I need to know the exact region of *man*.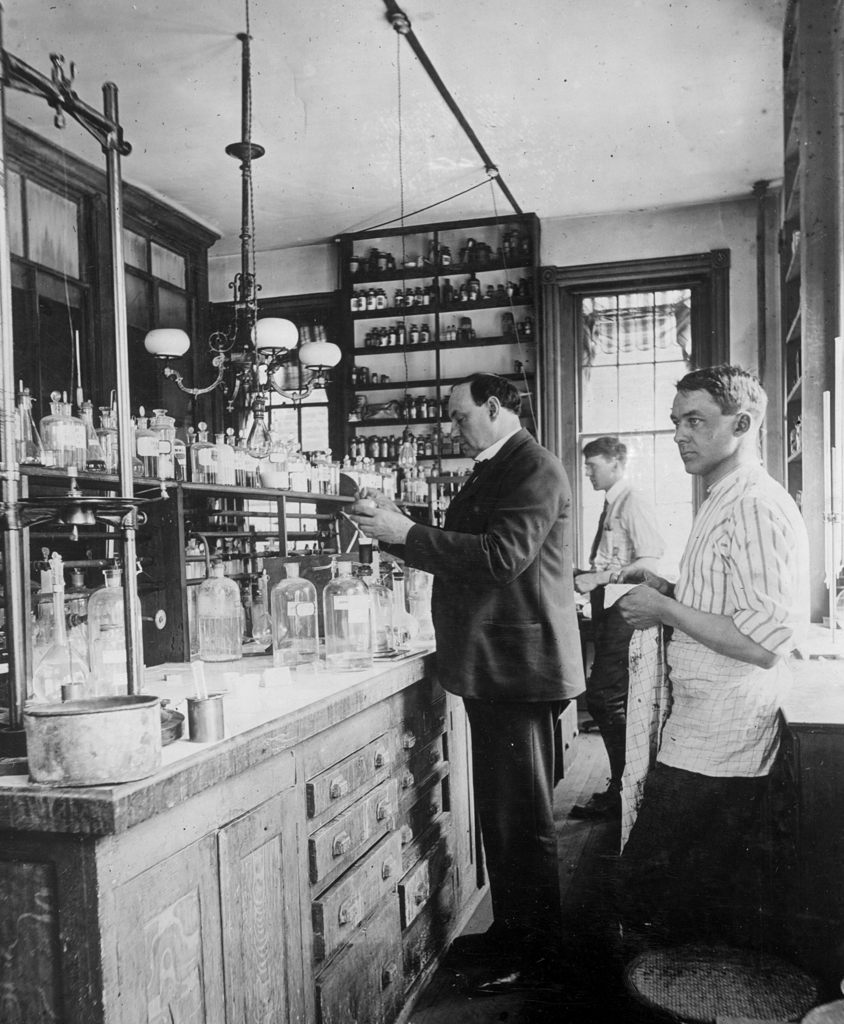
Region: crop(610, 366, 811, 1023).
